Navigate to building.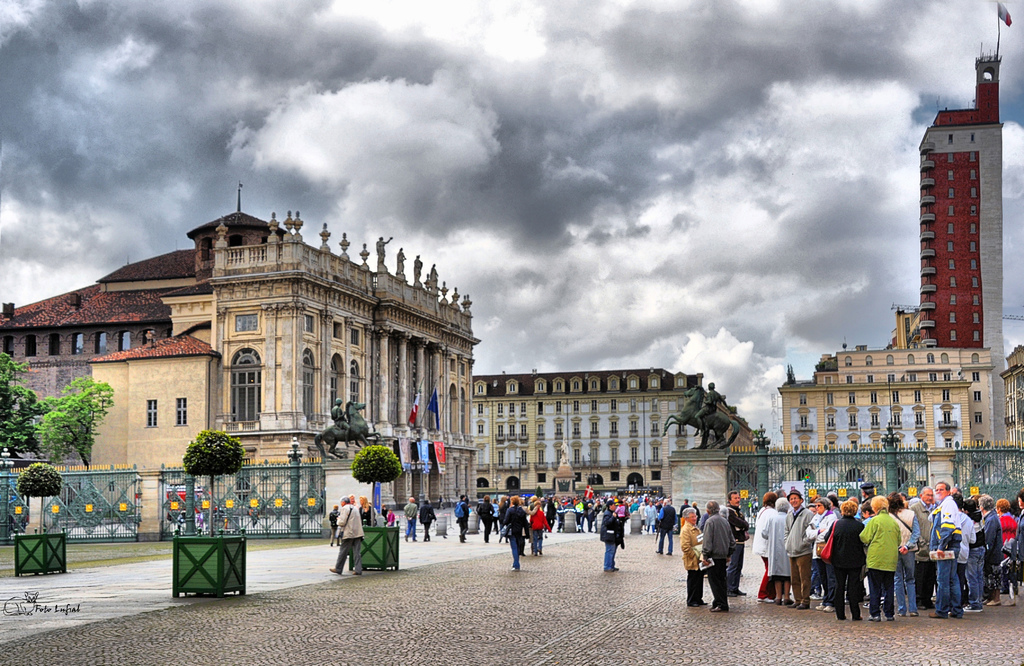
Navigation target: region(998, 345, 1023, 485).
